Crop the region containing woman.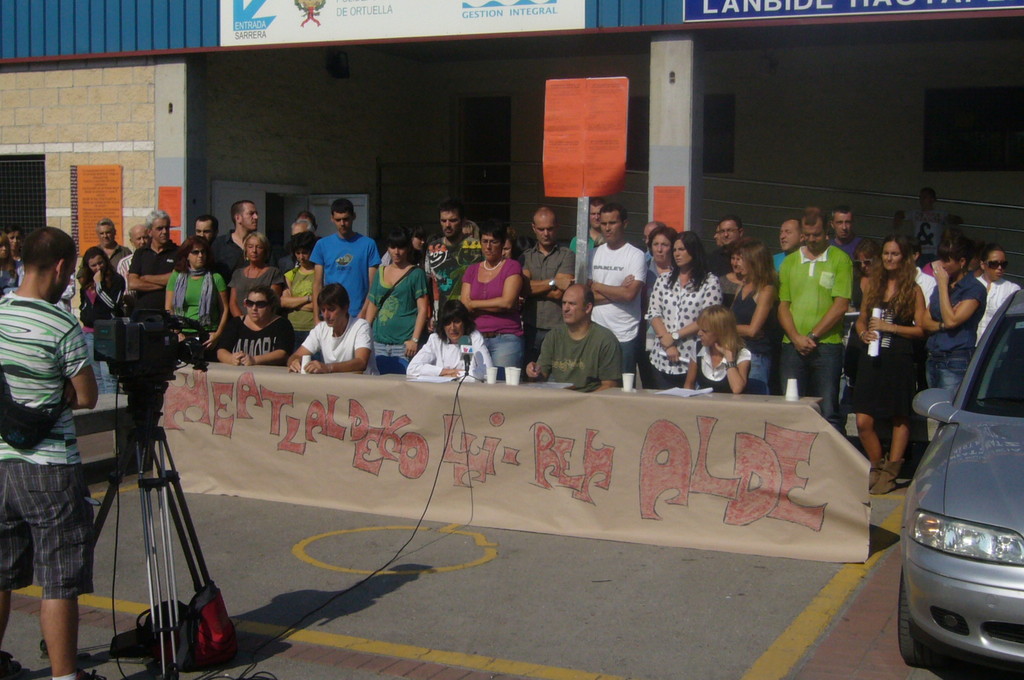
Crop region: Rect(276, 229, 321, 339).
